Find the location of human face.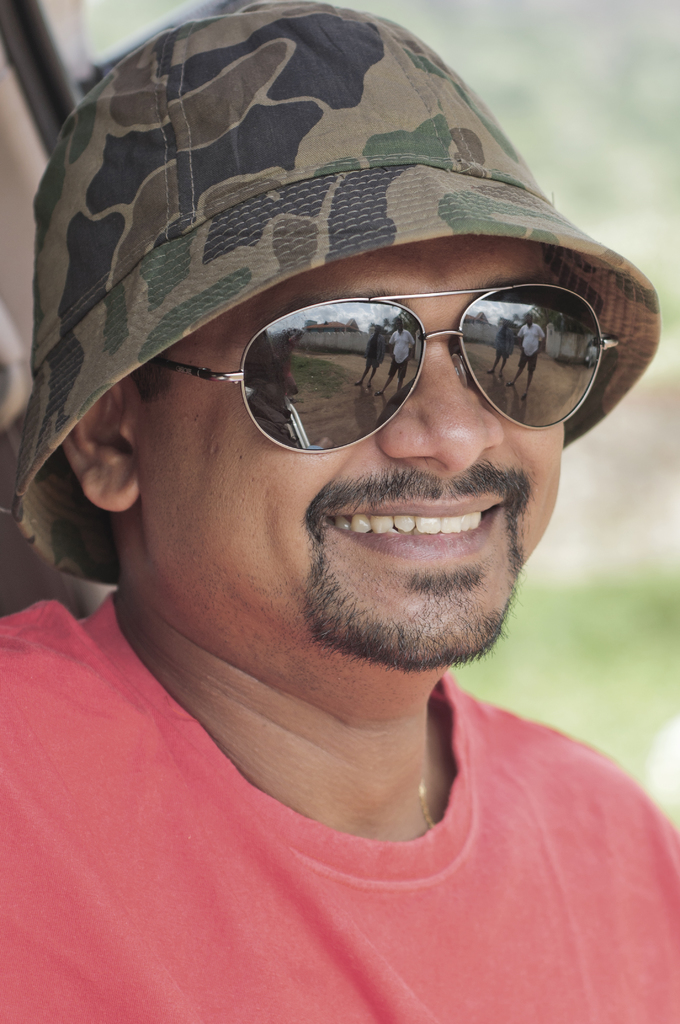
Location: left=131, top=230, right=565, bottom=662.
